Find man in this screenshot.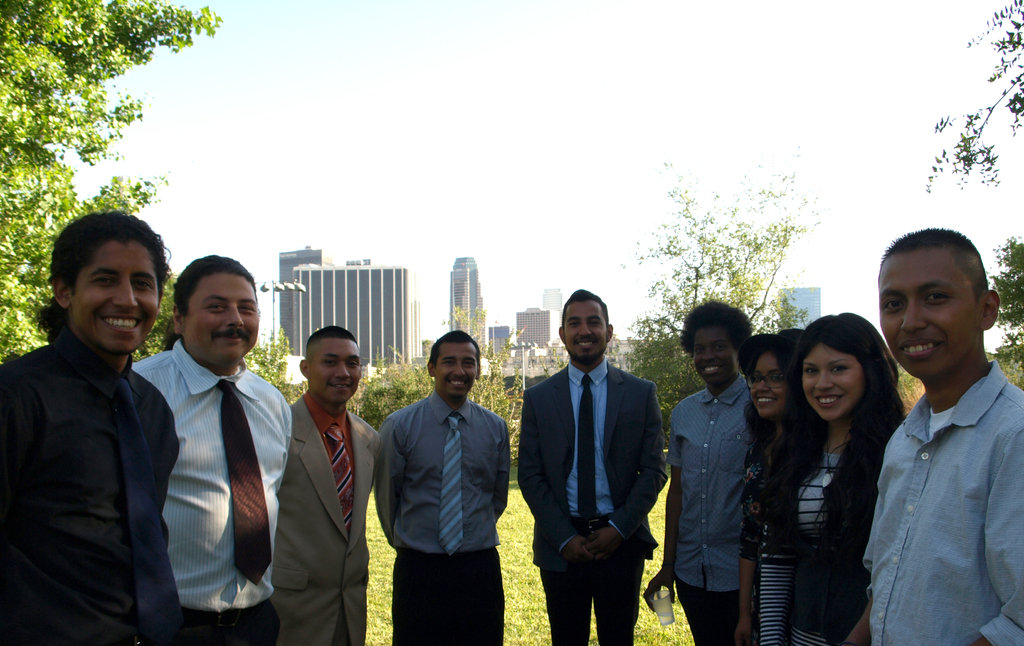
The bounding box for man is box(514, 288, 668, 645).
